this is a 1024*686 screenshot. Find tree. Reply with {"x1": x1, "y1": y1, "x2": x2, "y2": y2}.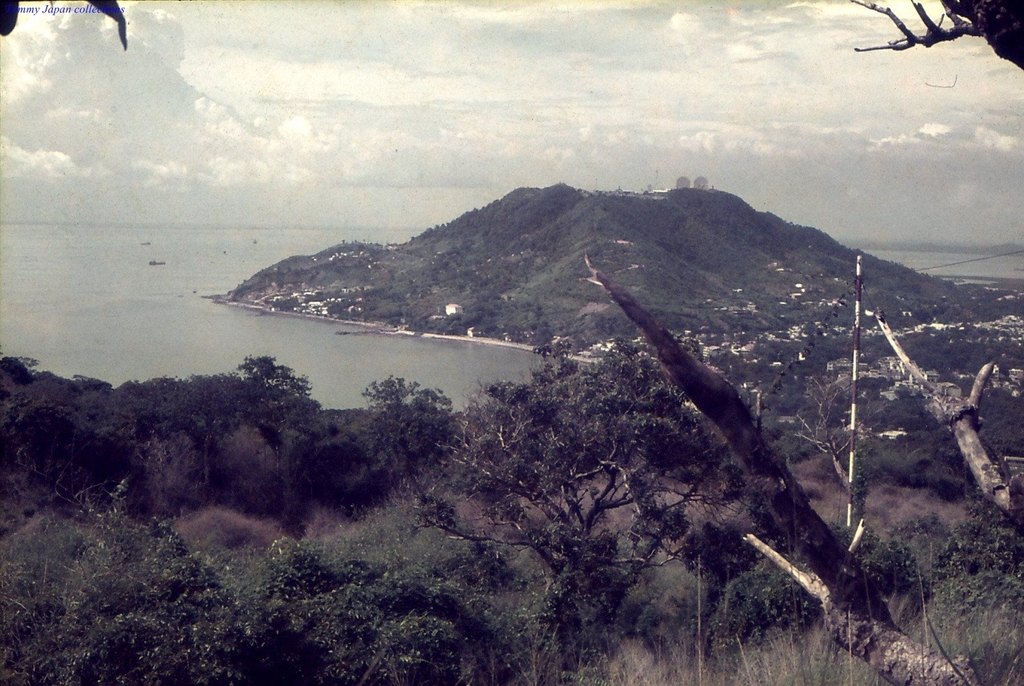
{"x1": 305, "y1": 574, "x2": 472, "y2": 685}.
